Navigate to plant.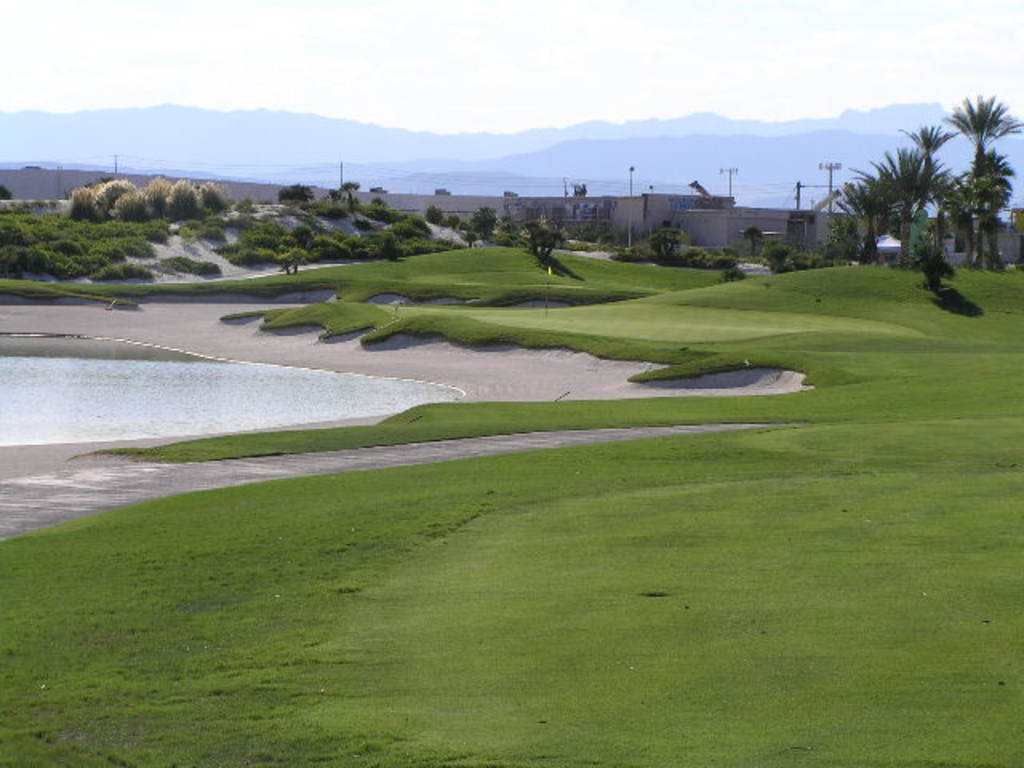
Navigation target: rect(256, 232, 296, 266).
